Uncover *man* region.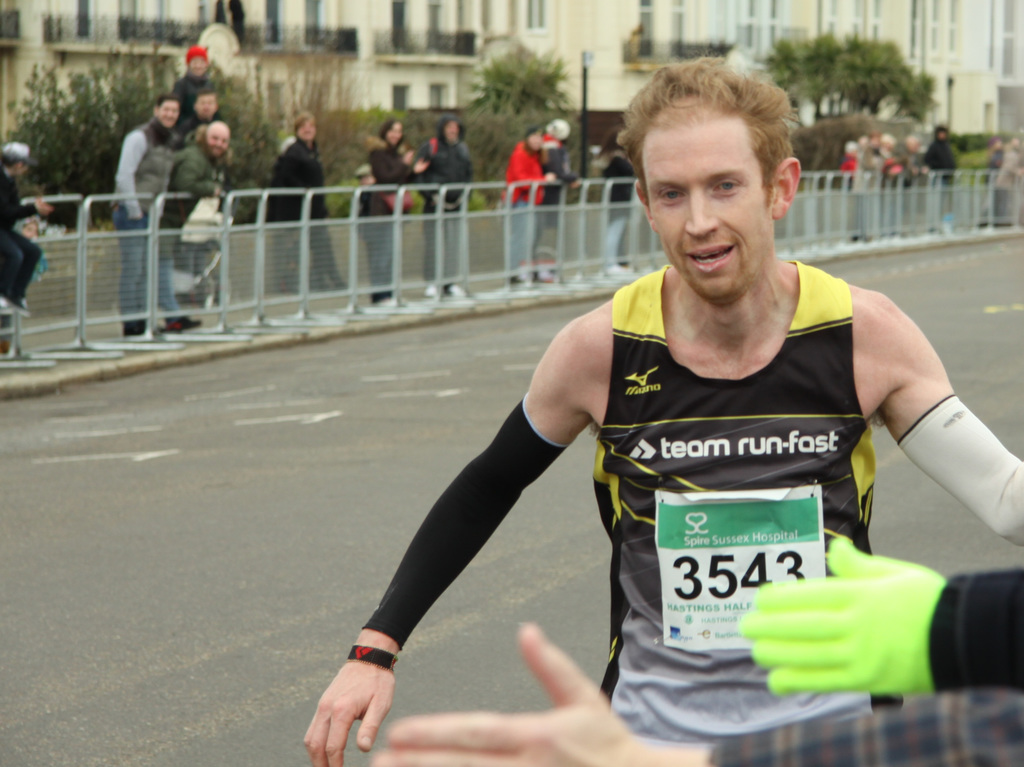
Uncovered: crop(178, 92, 227, 144).
